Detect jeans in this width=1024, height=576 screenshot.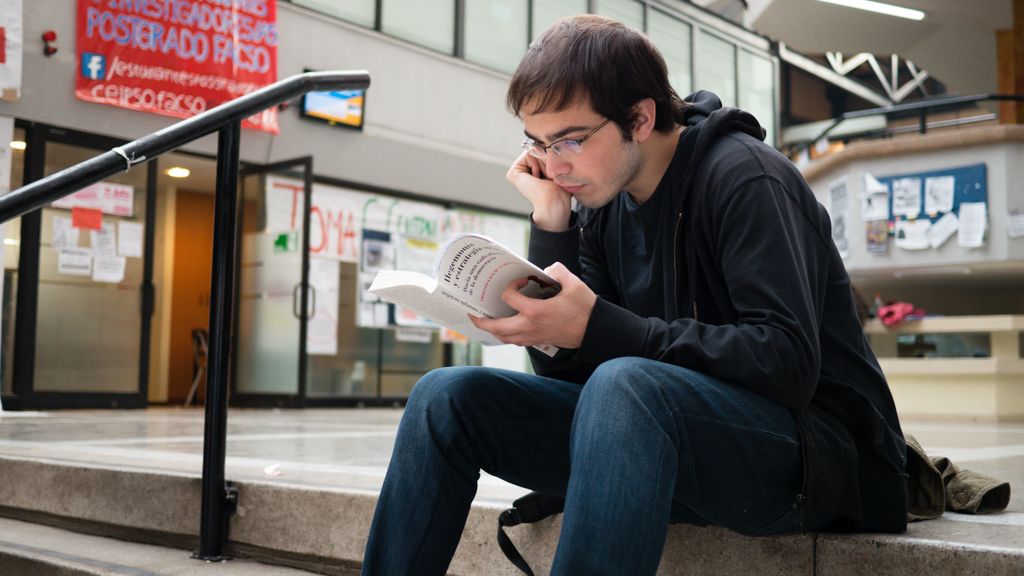
Detection: (x1=354, y1=358, x2=802, y2=575).
